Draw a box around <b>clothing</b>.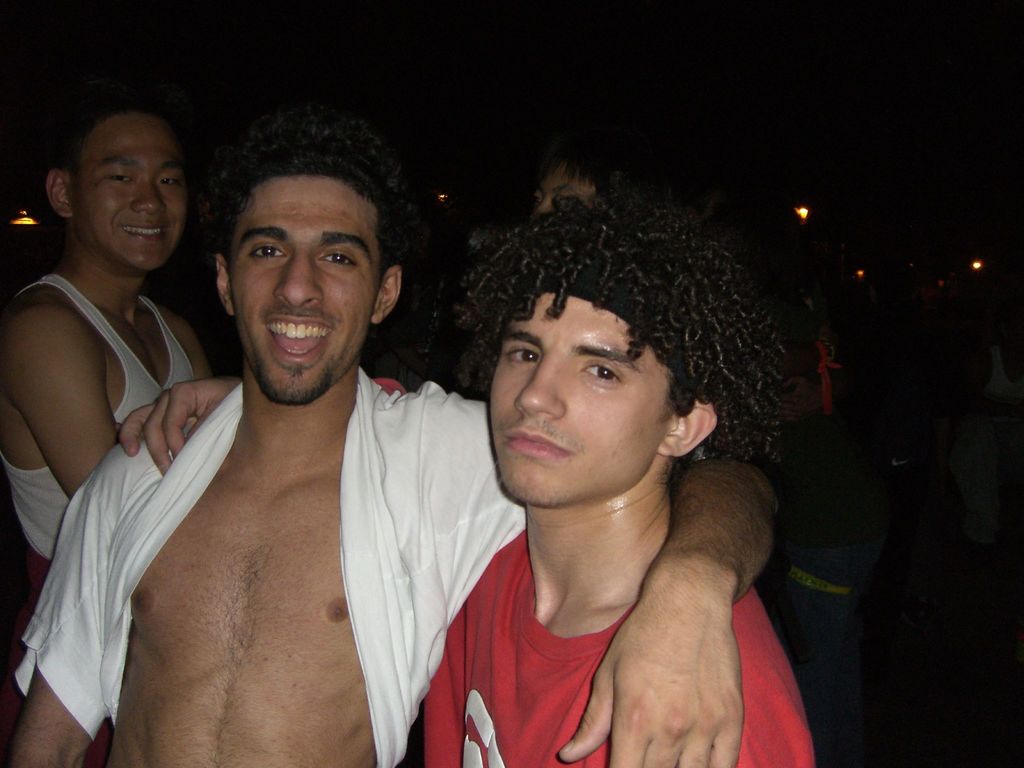
8/380/531/767.
